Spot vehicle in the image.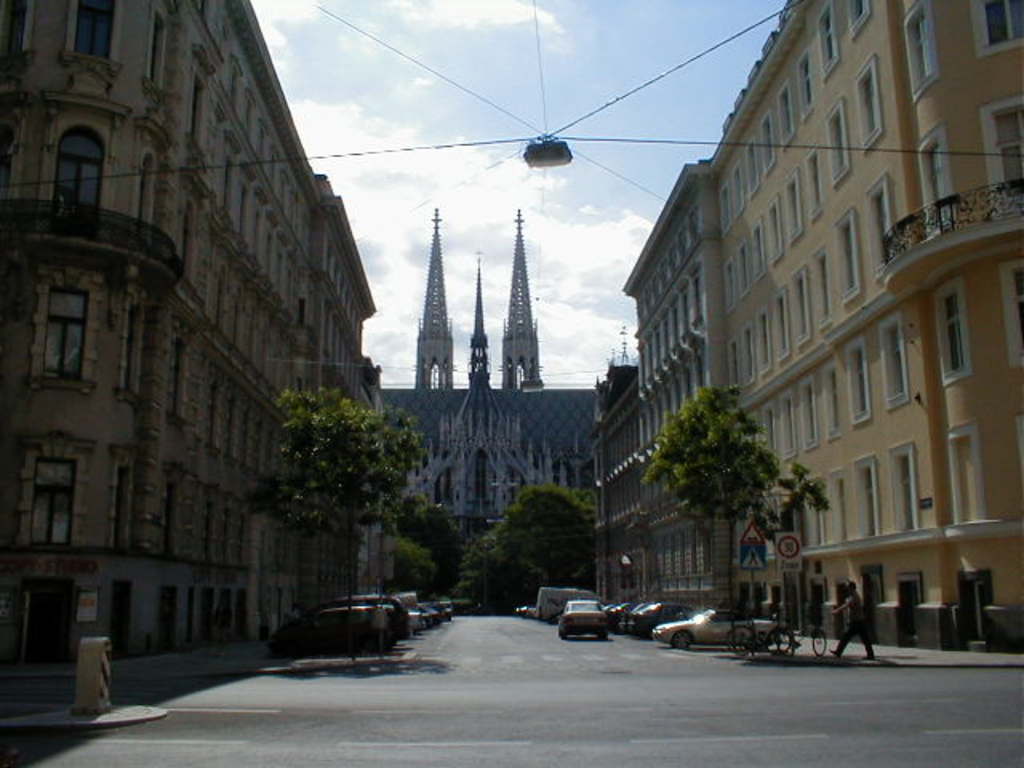
vehicle found at <bbox>653, 605, 782, 650</bbox>.
